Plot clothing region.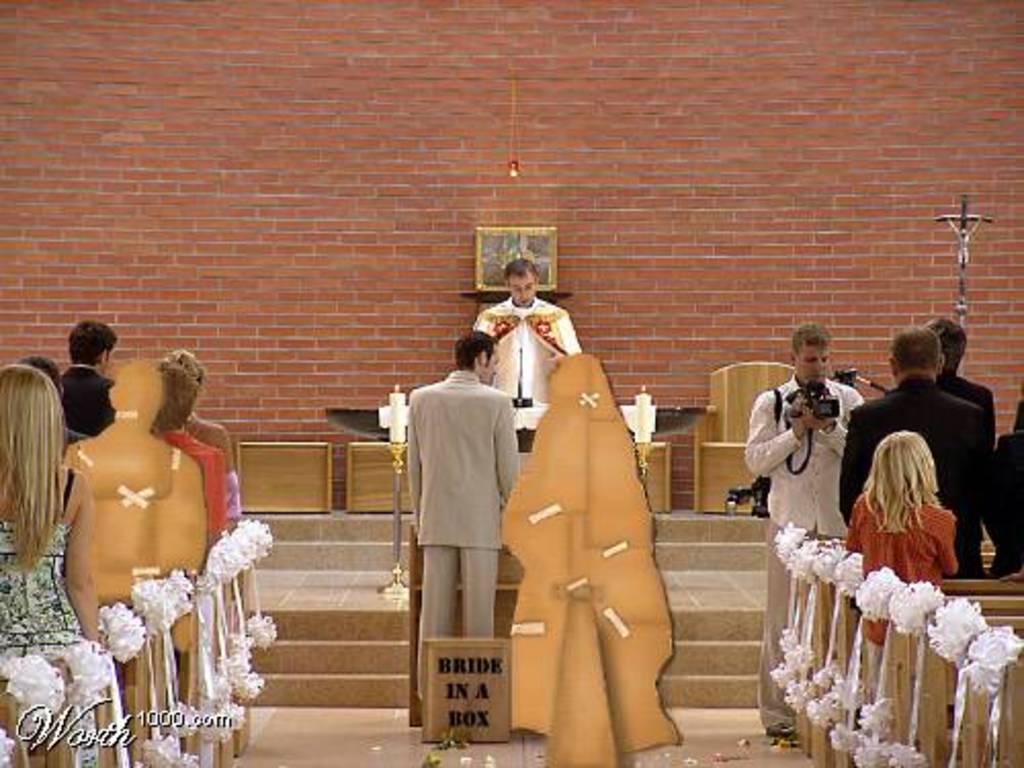
Plotted at bbox=[848, 485, 963, 698].
